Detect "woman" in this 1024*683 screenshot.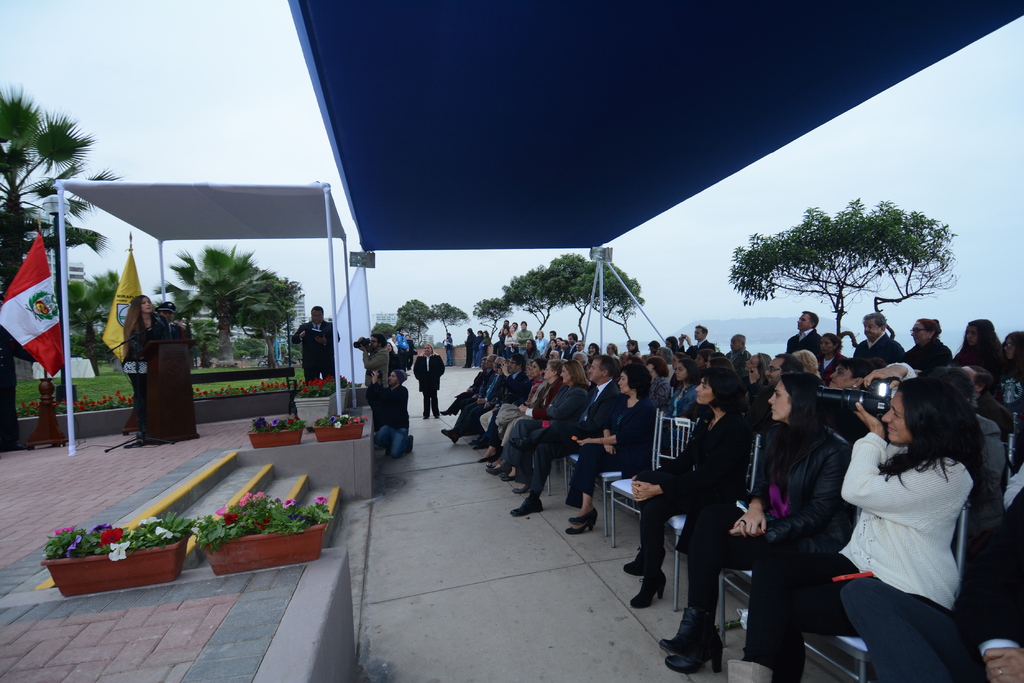
Detection: 478/327/490/367.
